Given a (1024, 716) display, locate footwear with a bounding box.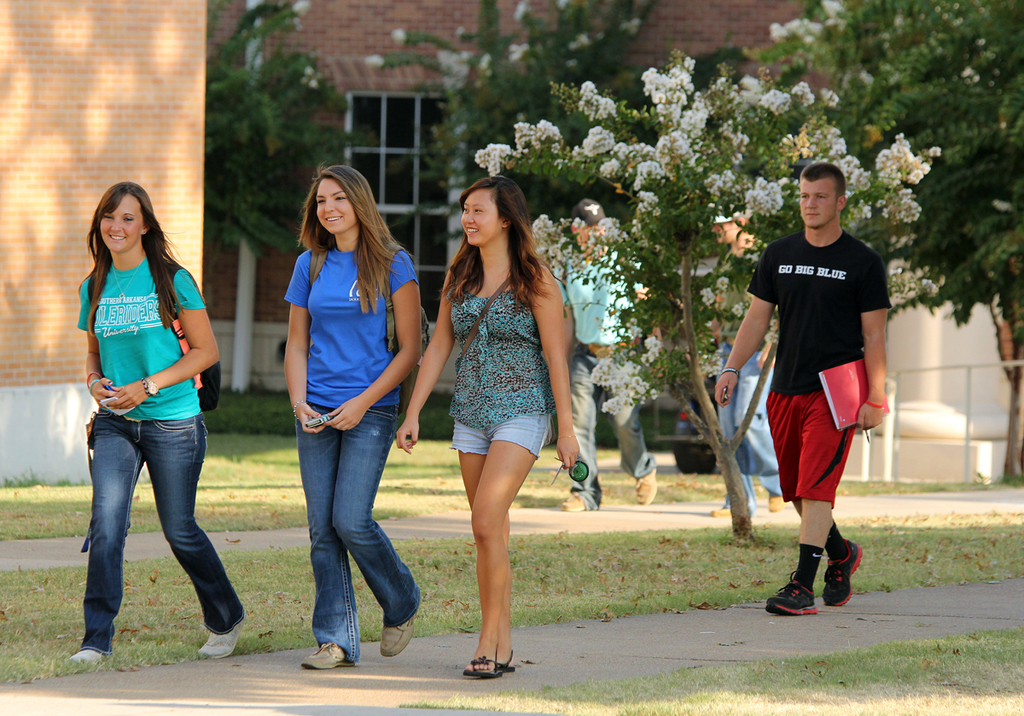
Located: x1=303 y1=633 x2=355 y2=670.
